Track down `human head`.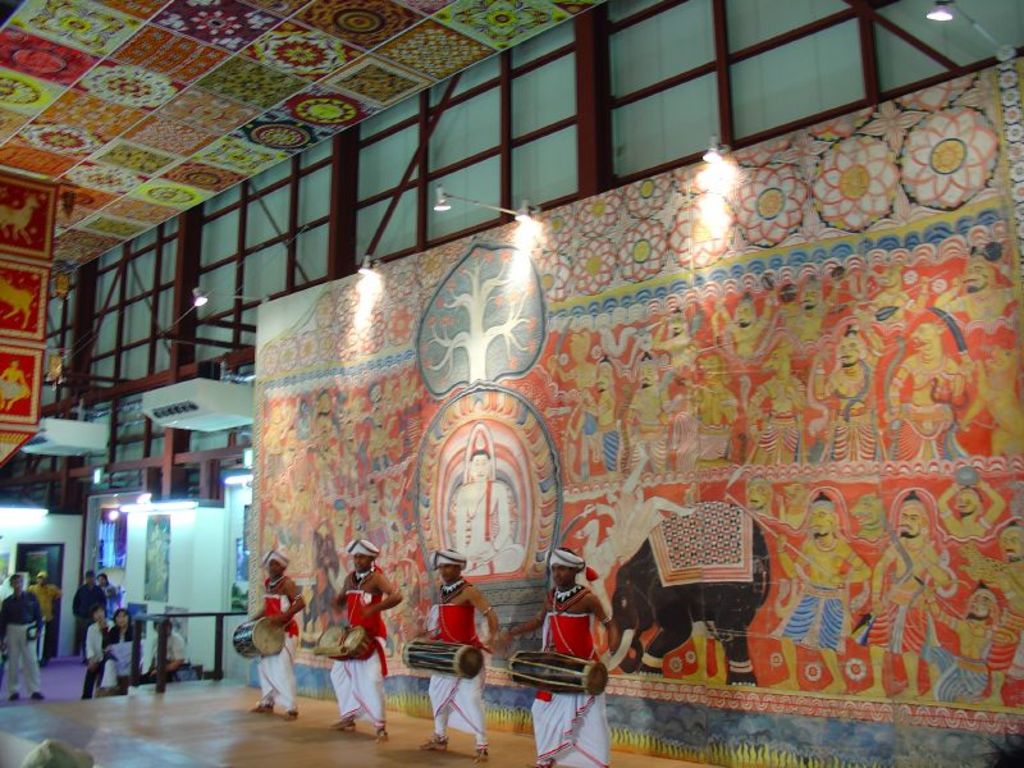
Tracked to Rect(97, 572, 105, 589).
